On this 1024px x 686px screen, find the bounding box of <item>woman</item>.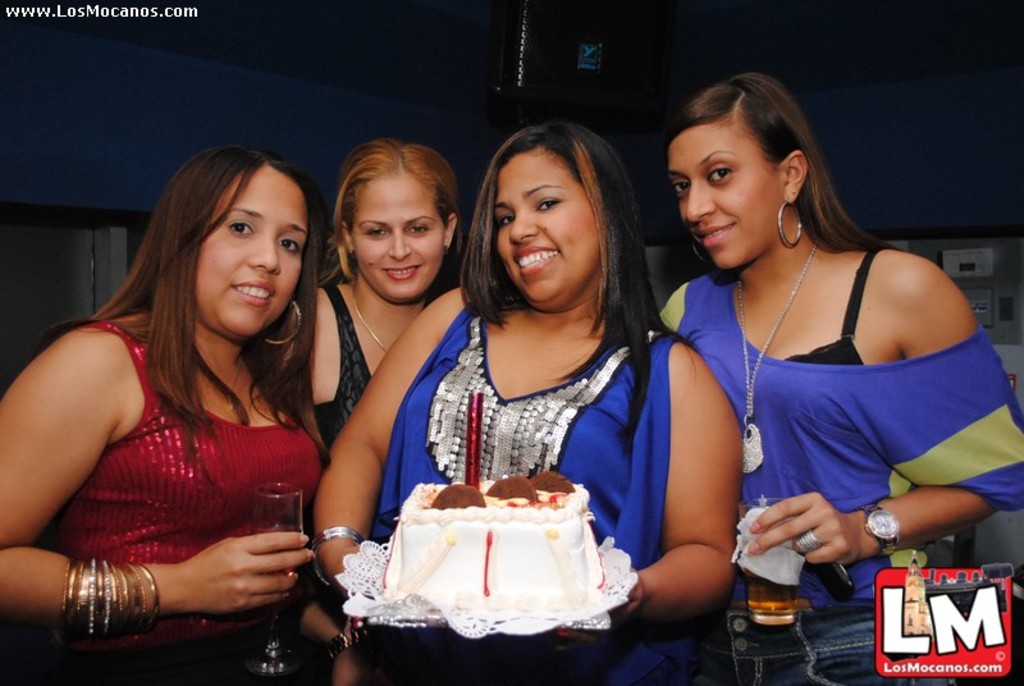
Bounding box: (314,120,745,685).
